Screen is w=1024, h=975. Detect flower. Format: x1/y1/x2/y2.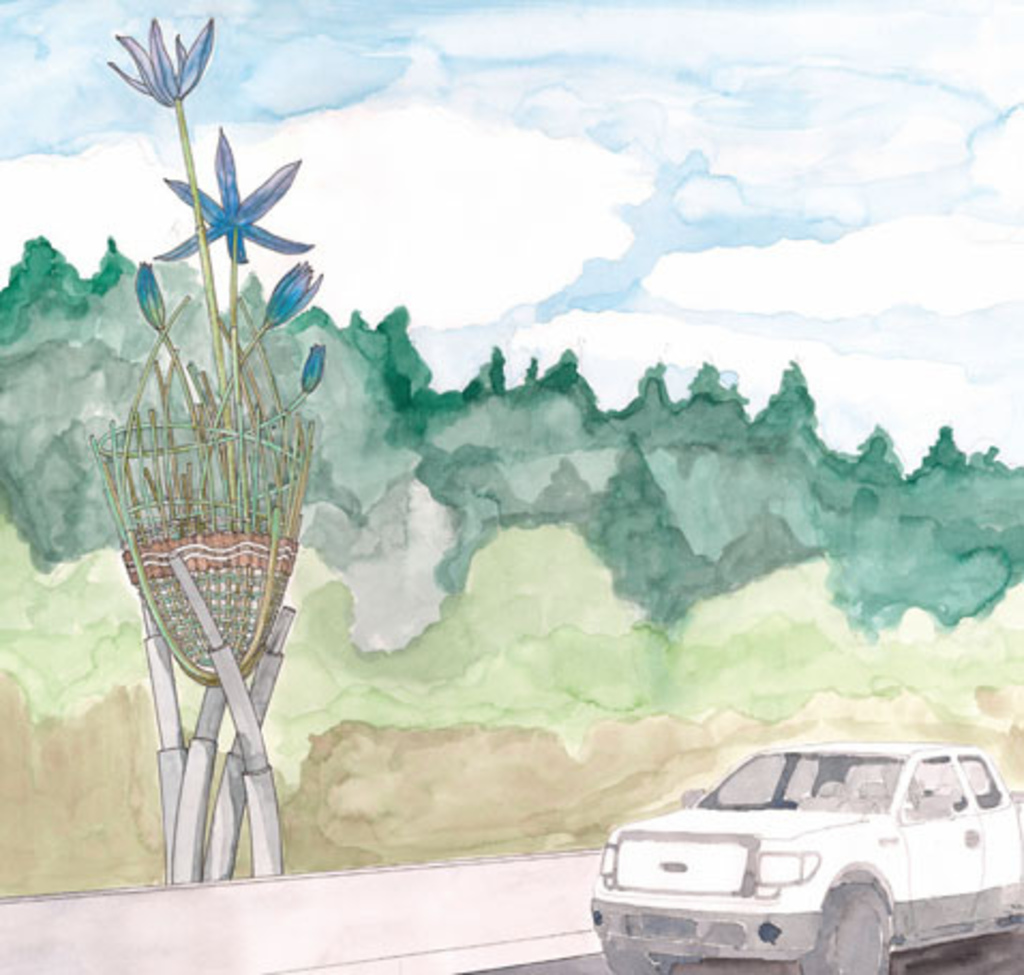
268/261/330/324.
